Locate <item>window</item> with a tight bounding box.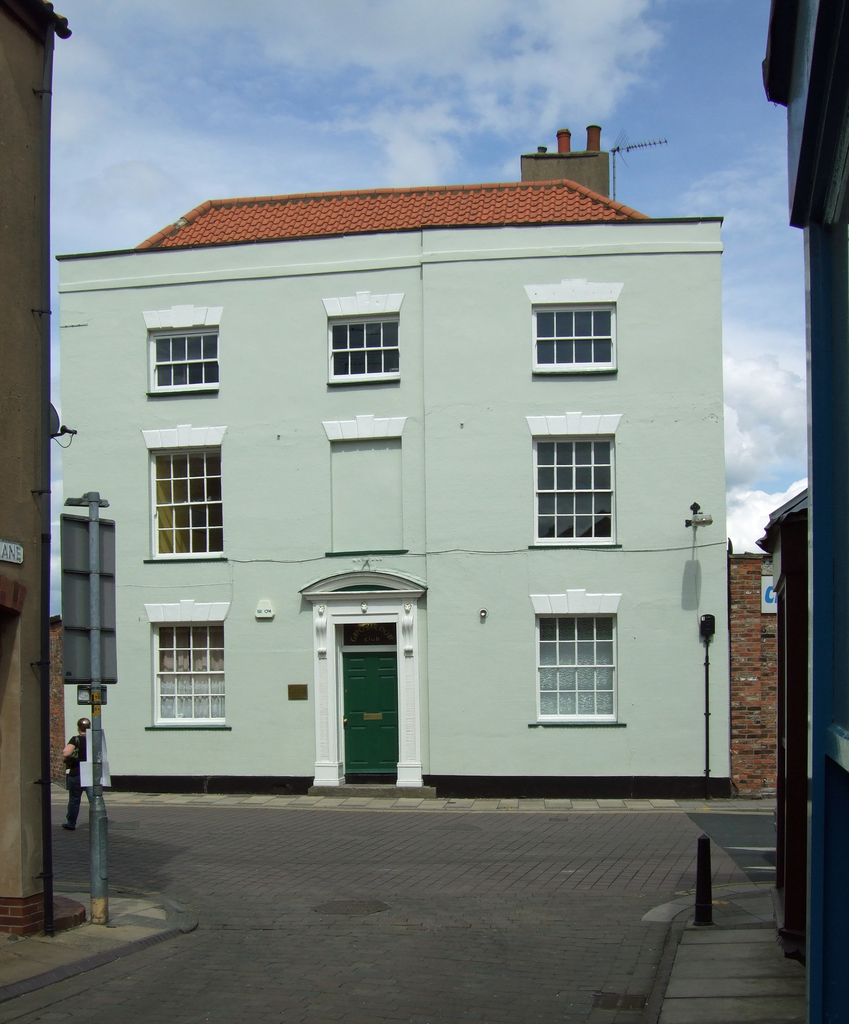
{"x1": 138, "y1": 309, "x2": 219, "y2": 397}.
